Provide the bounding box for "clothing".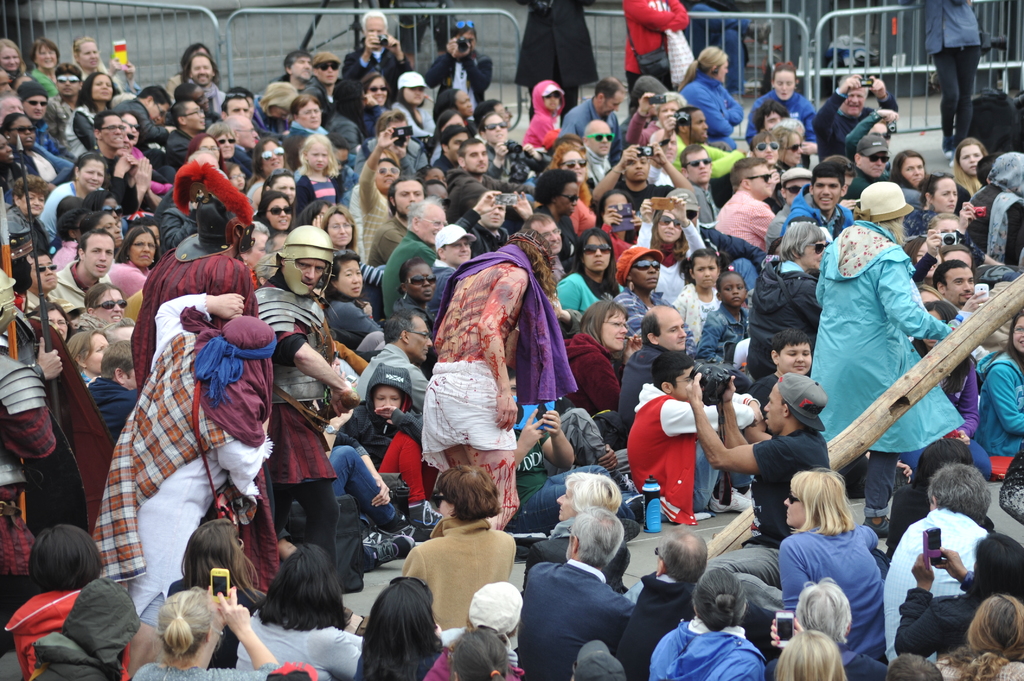
{"left": 507, "top": 385, "right": 662, "bottom": 543}.
